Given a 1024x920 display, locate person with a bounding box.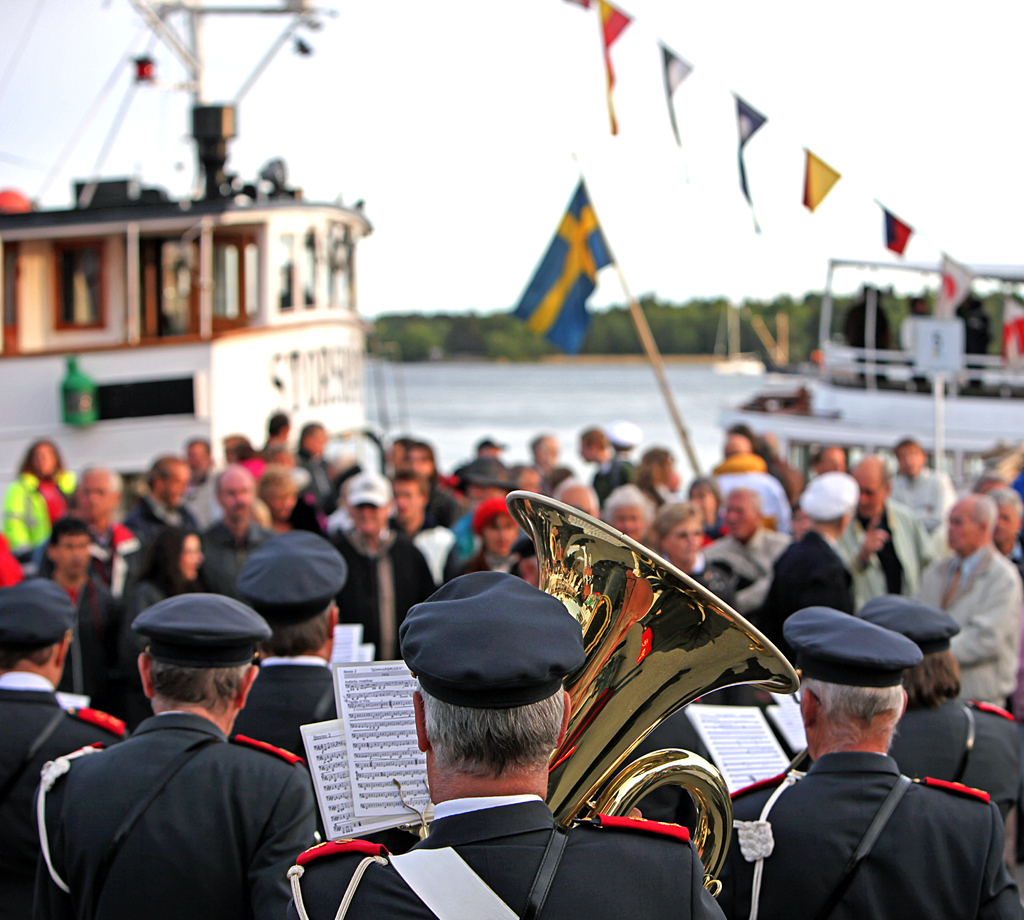
Located: bbox=[710, 432, 791, 532].
